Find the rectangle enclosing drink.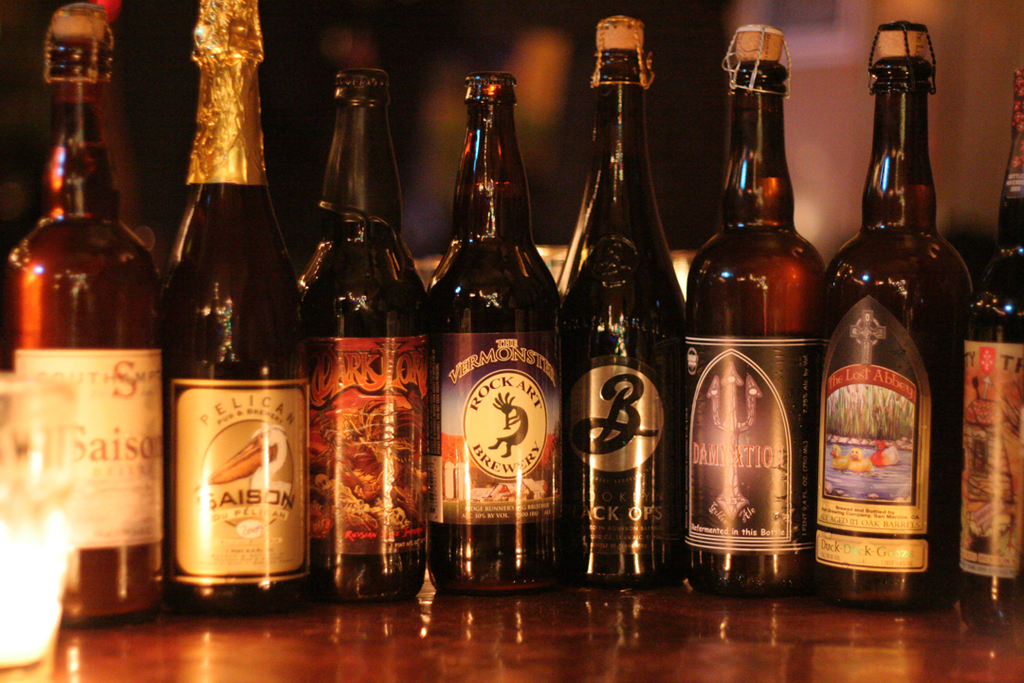
428, 187, 561, 591.
